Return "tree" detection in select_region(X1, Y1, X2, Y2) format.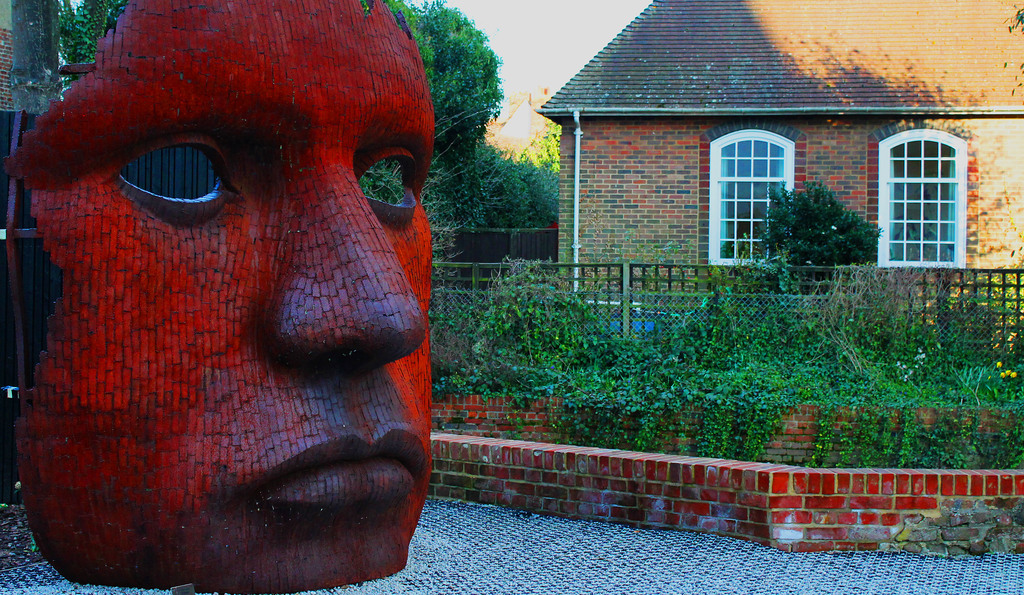
select_region(763, 179, 876, 265).
